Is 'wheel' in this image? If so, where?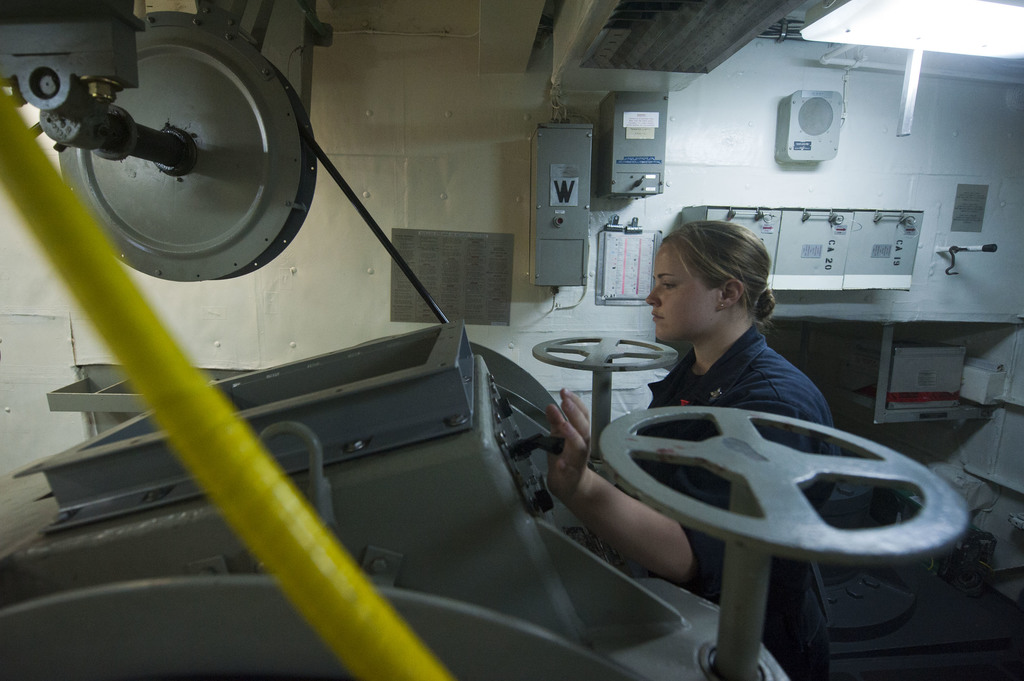
Yes, at <region>597, 408, 972, 556</region>.
